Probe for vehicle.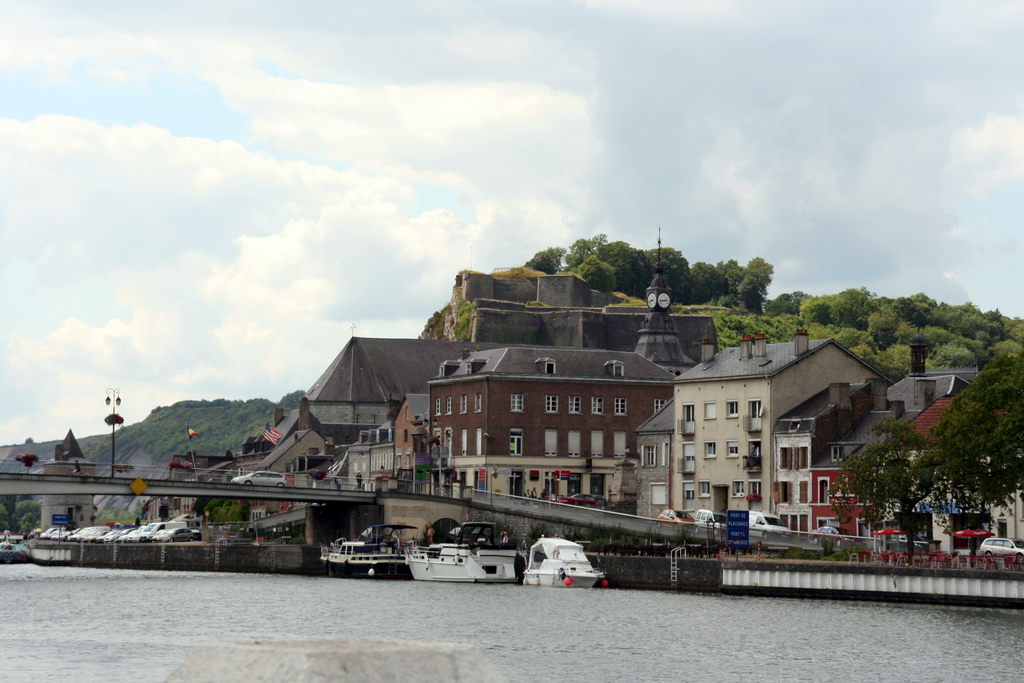
Probe result: bbox=(746, 512, 792, 537).
